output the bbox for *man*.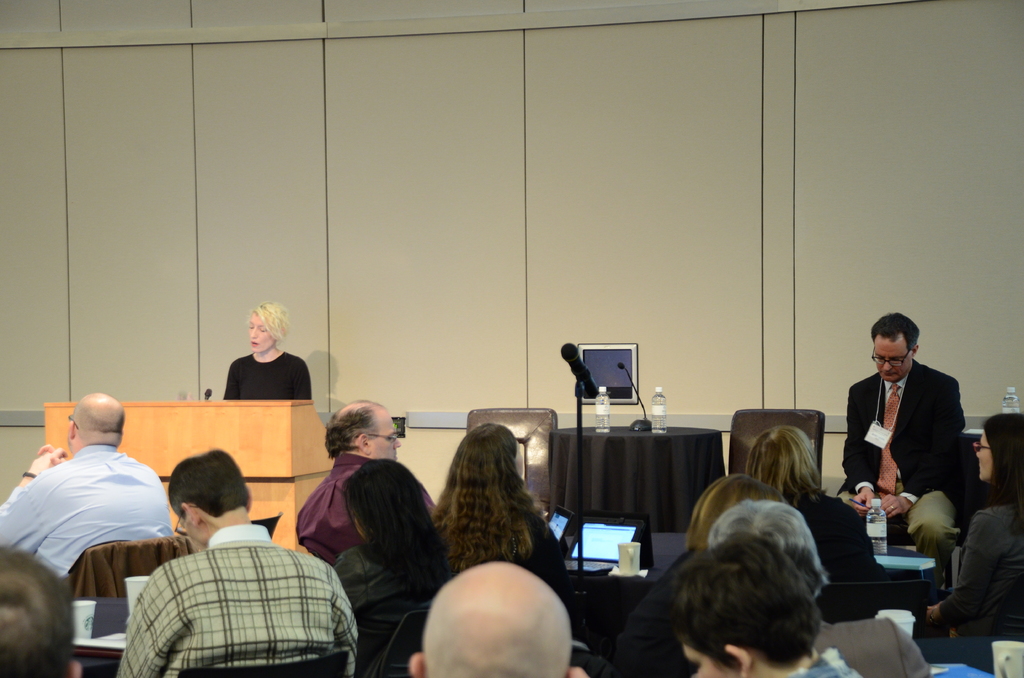
rect(844, 300, 974, 537).
